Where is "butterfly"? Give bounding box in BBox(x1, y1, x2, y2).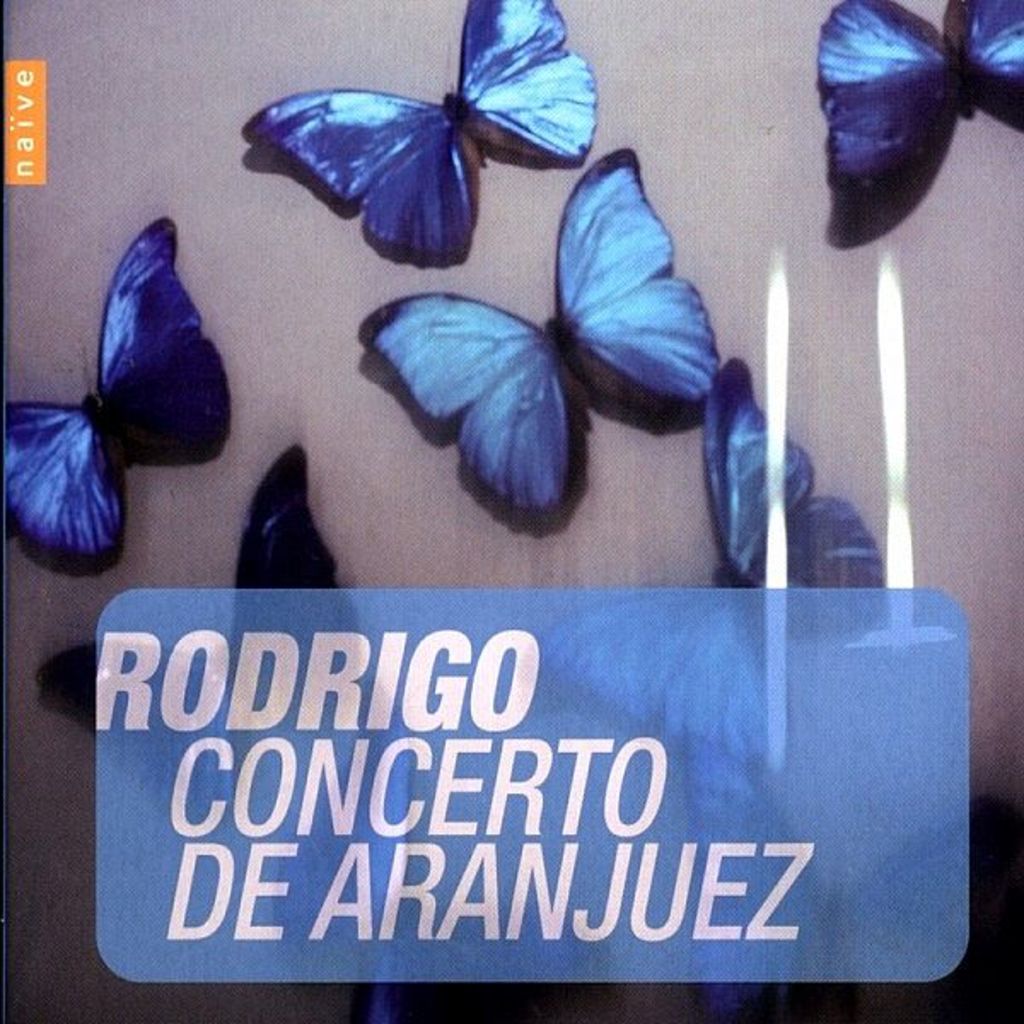
BBox(829, 0, 1022, 249).
